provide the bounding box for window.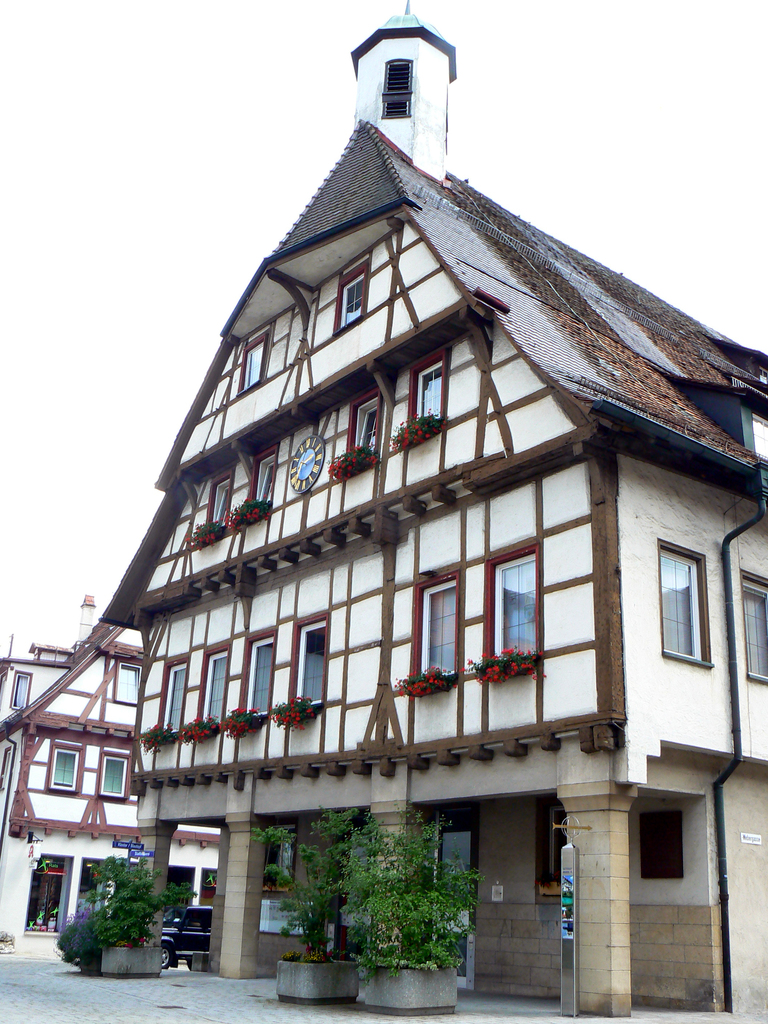
[258,460,277,502].
